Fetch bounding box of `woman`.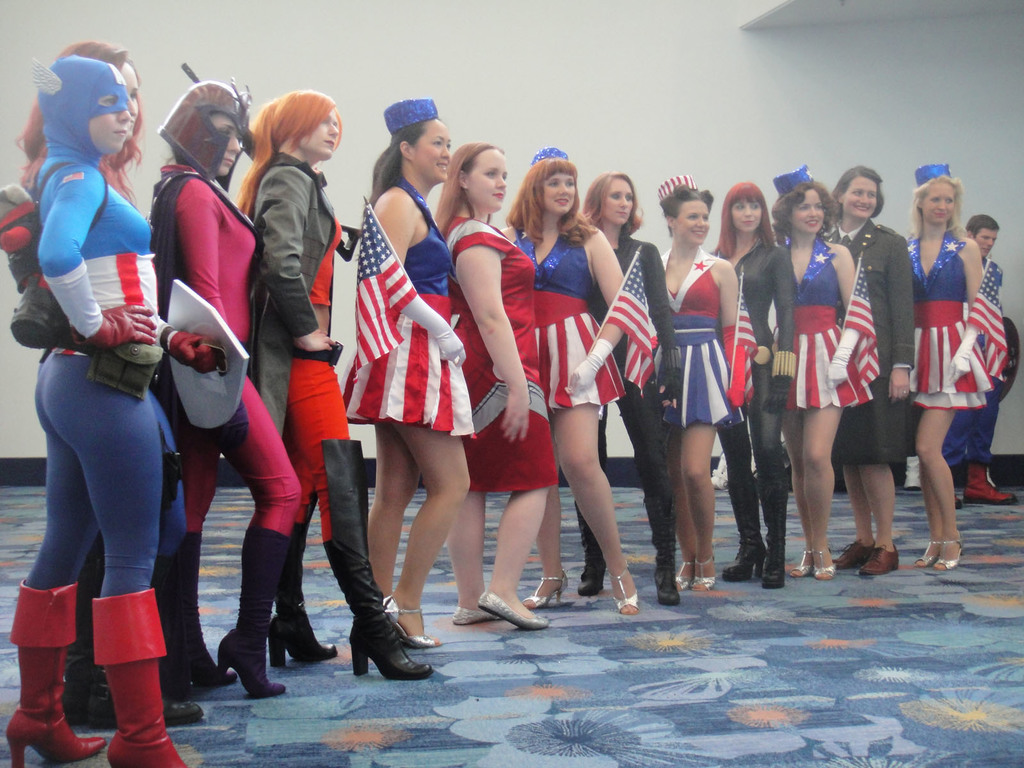
Bbox: region(499, 152, 632, 621).
